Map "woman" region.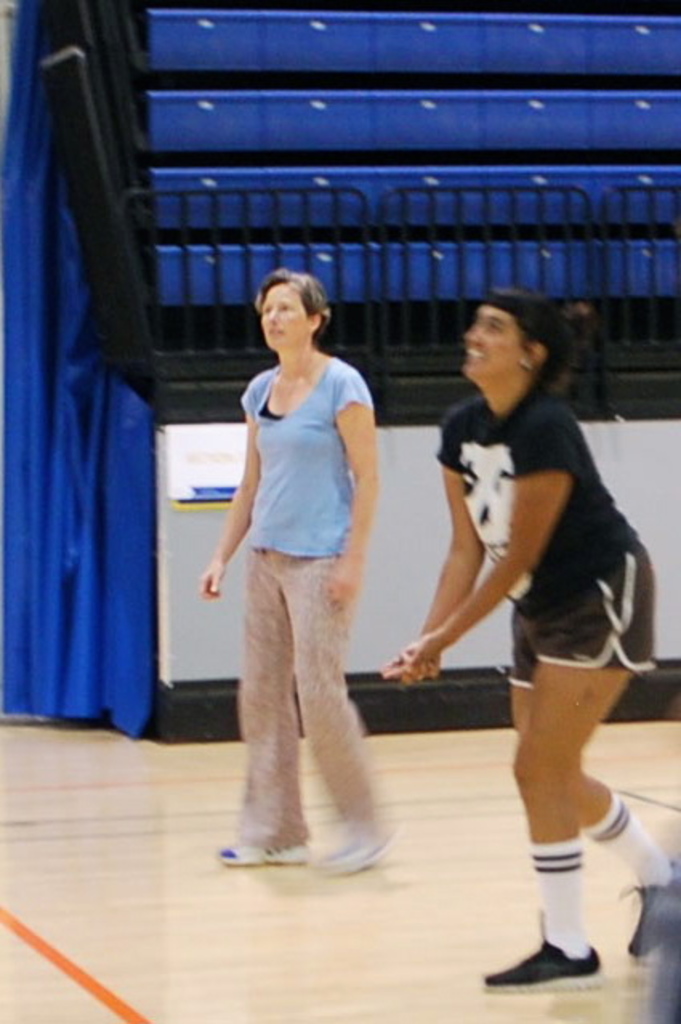
Mapped to pyautogui.locateOnScreen(199, 260, 401, 853).
